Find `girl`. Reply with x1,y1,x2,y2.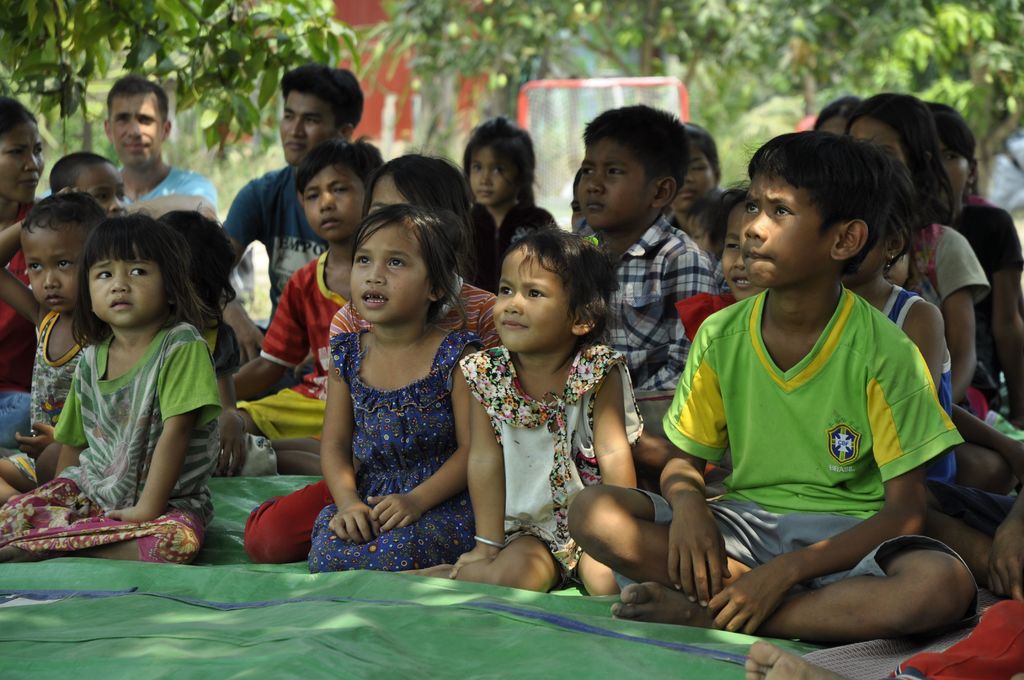
1,209,221,563.
